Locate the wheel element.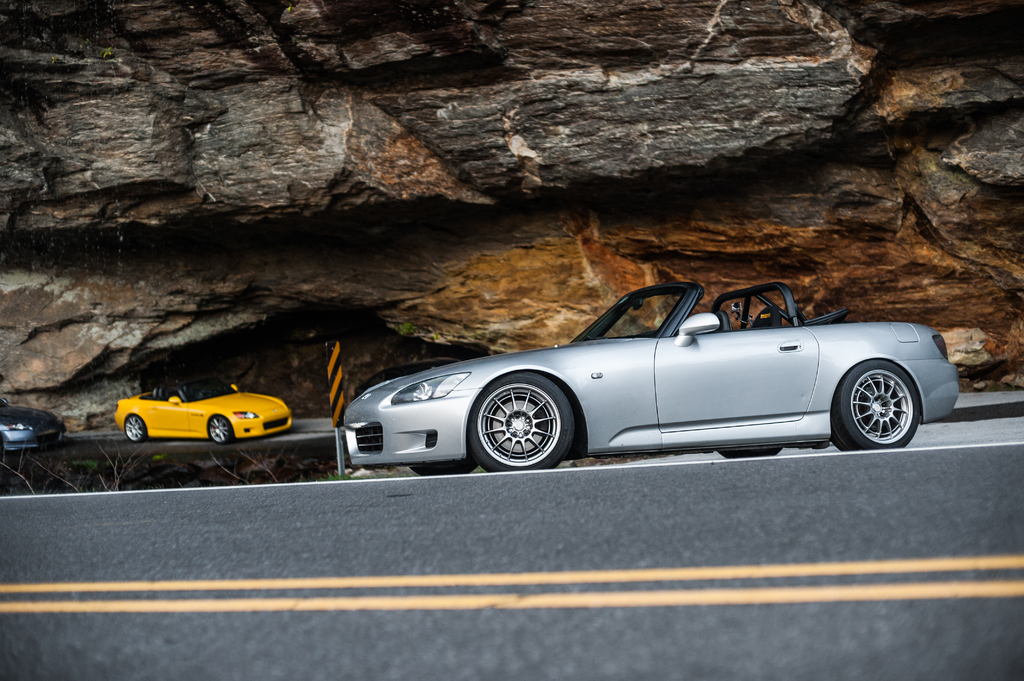
Element bbox: box(479, 385, 575, 457).
